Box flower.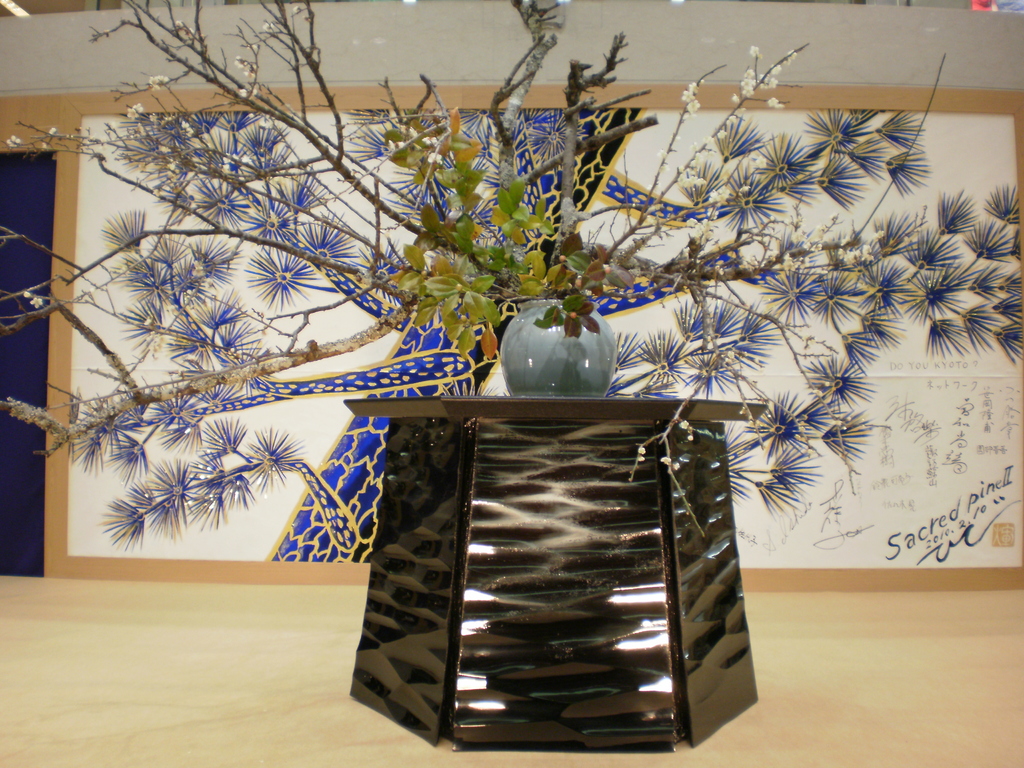
rect(30, 298, 44, 307).
